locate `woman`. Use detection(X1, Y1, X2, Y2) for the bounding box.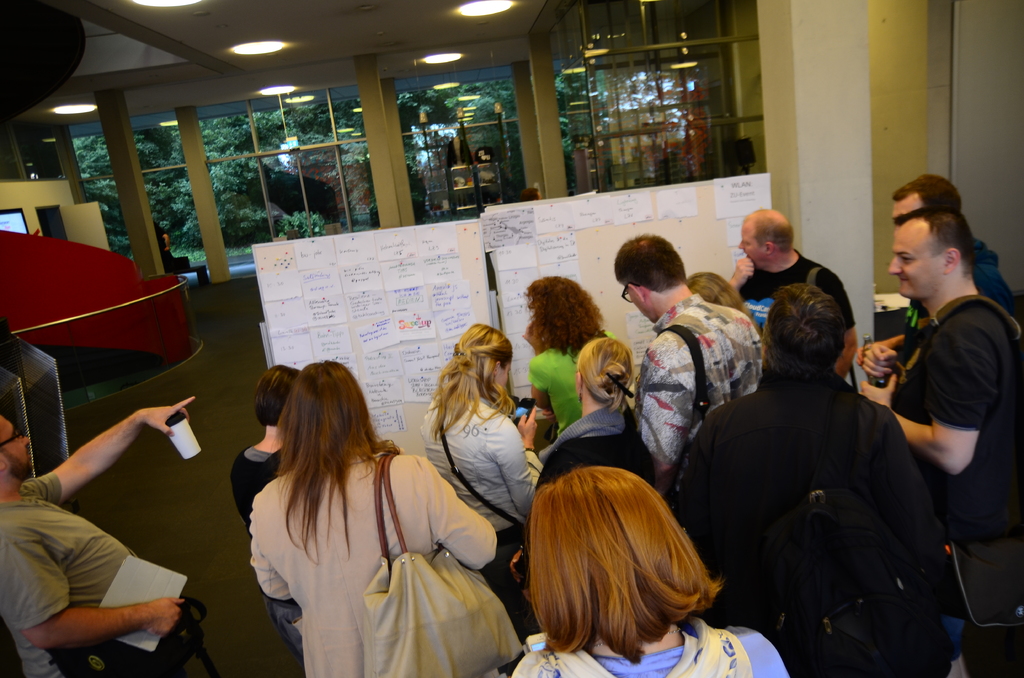
detection(544, 335, 662, 487).
